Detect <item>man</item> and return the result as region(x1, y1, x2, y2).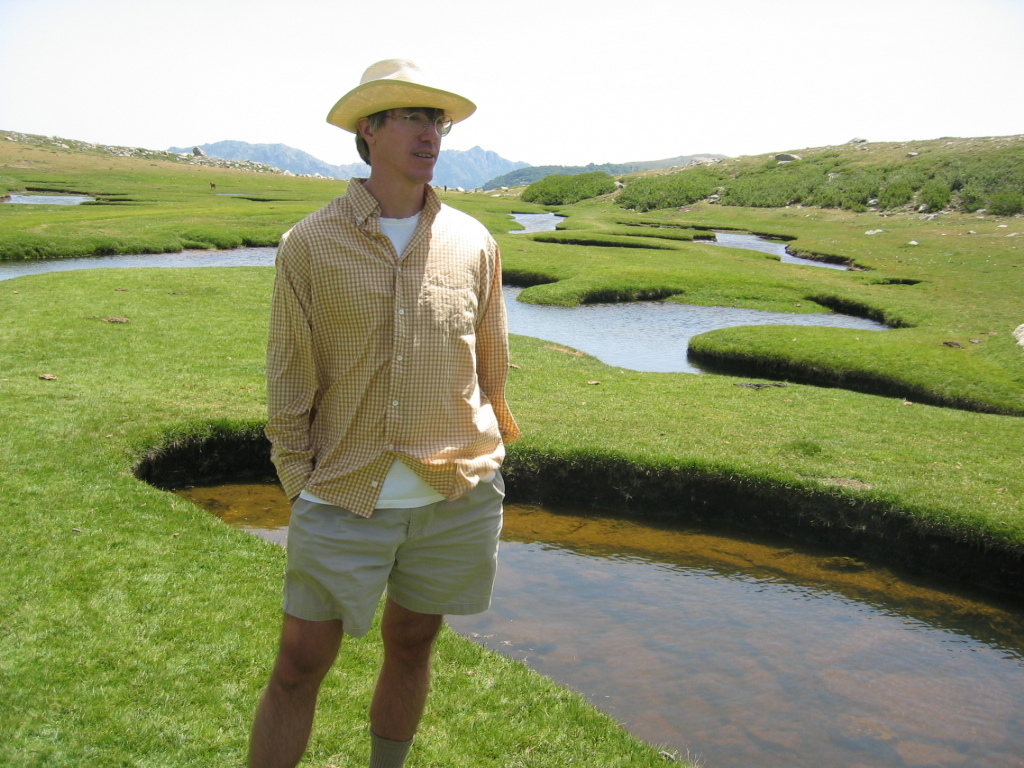
region(233, 93, 577, 751).
